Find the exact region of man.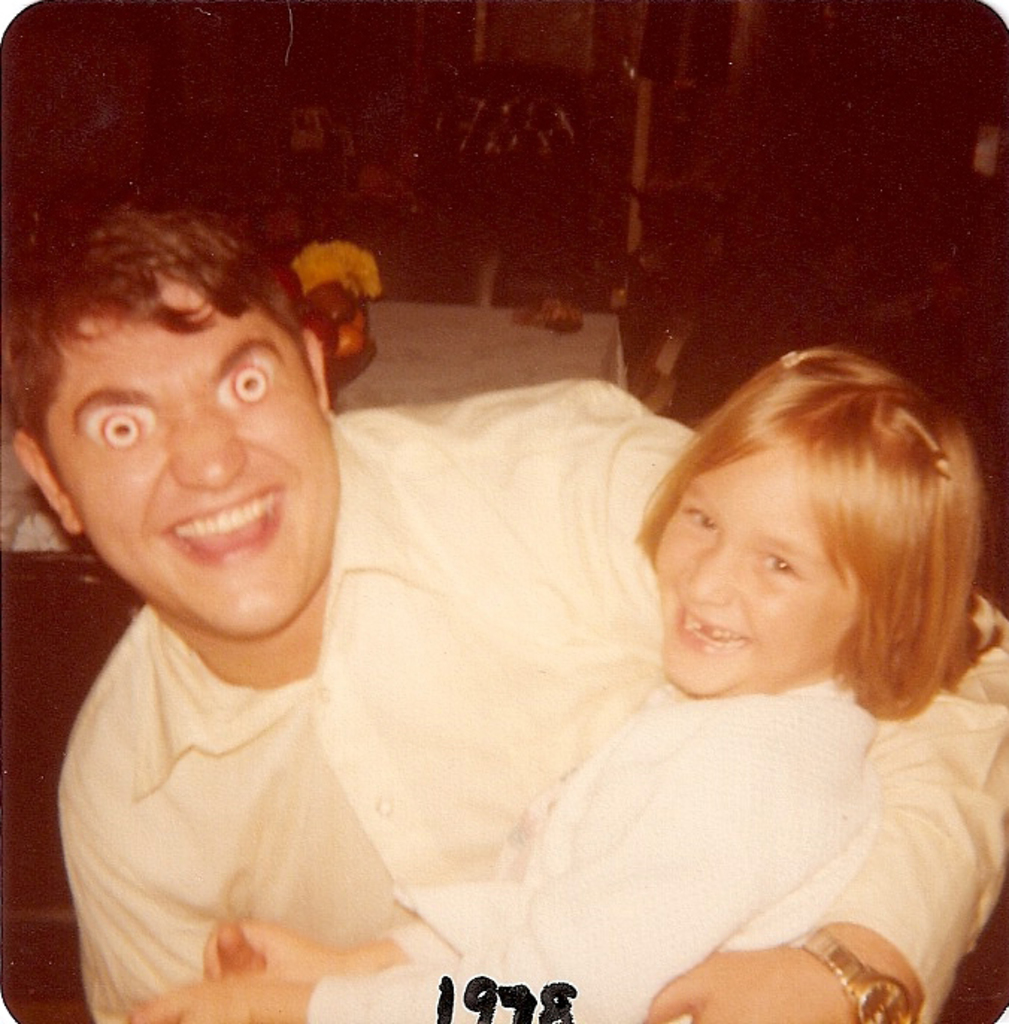
Exact region: x1=0 y1=182 x2=1008 y2=1023.
